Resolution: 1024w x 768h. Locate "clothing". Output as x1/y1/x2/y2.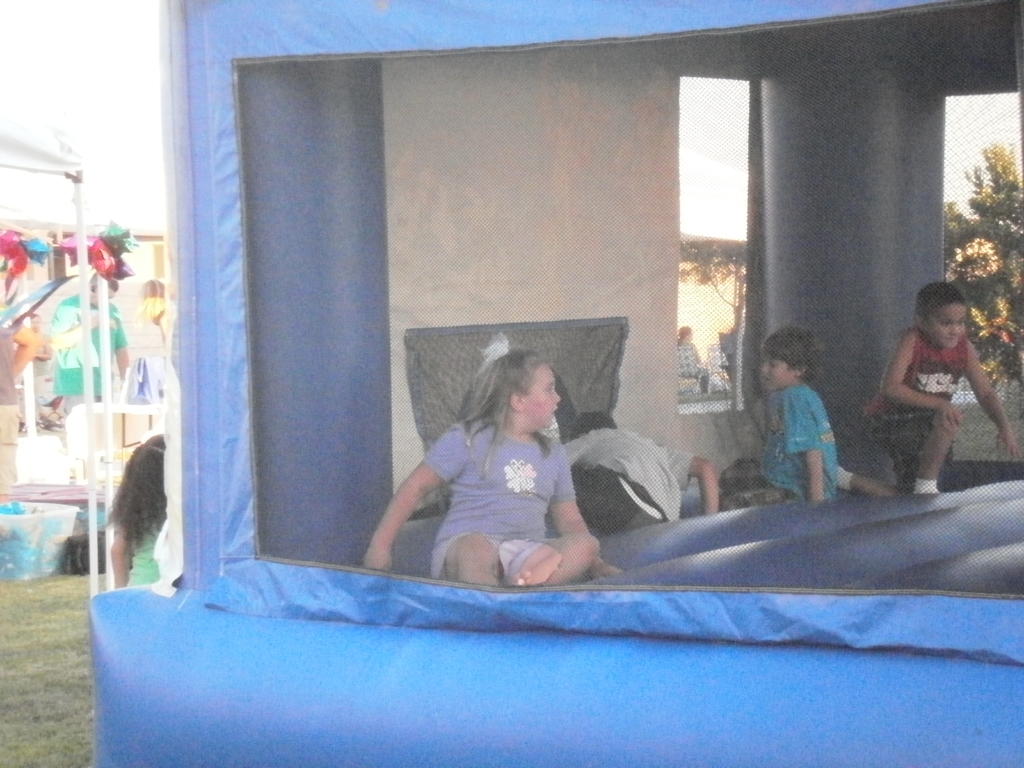
125/511/165/587.
